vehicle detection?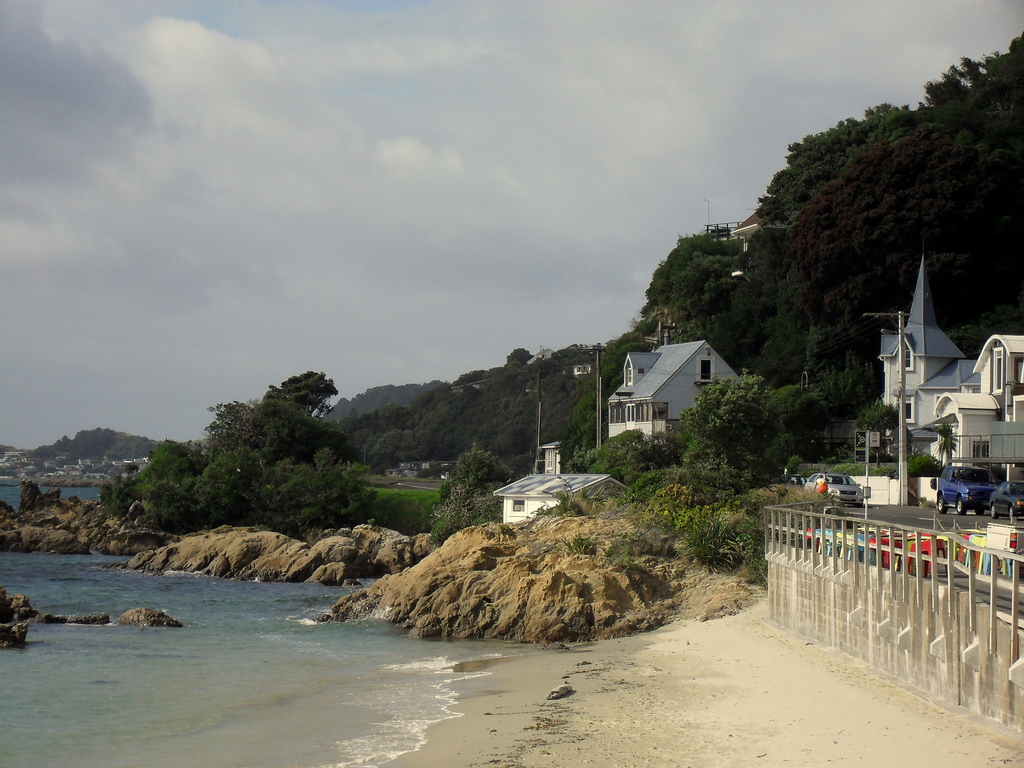
box(806, 472, 867, 508)
